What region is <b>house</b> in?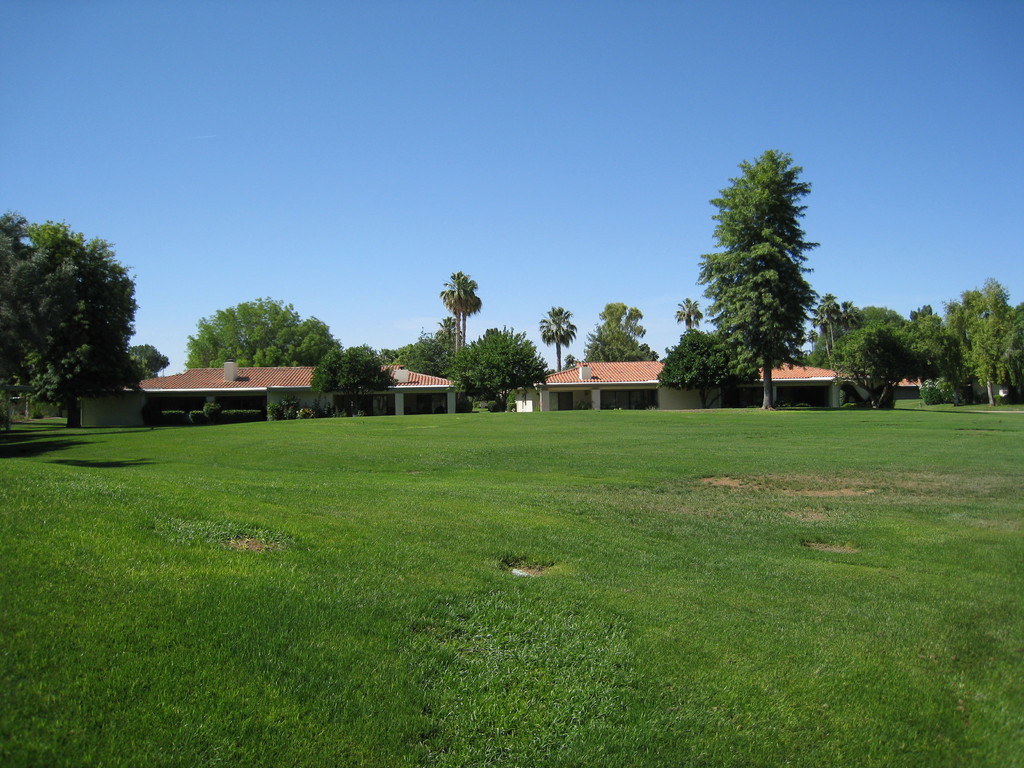
x1=529, y1=360, x2=708, y2=411.
